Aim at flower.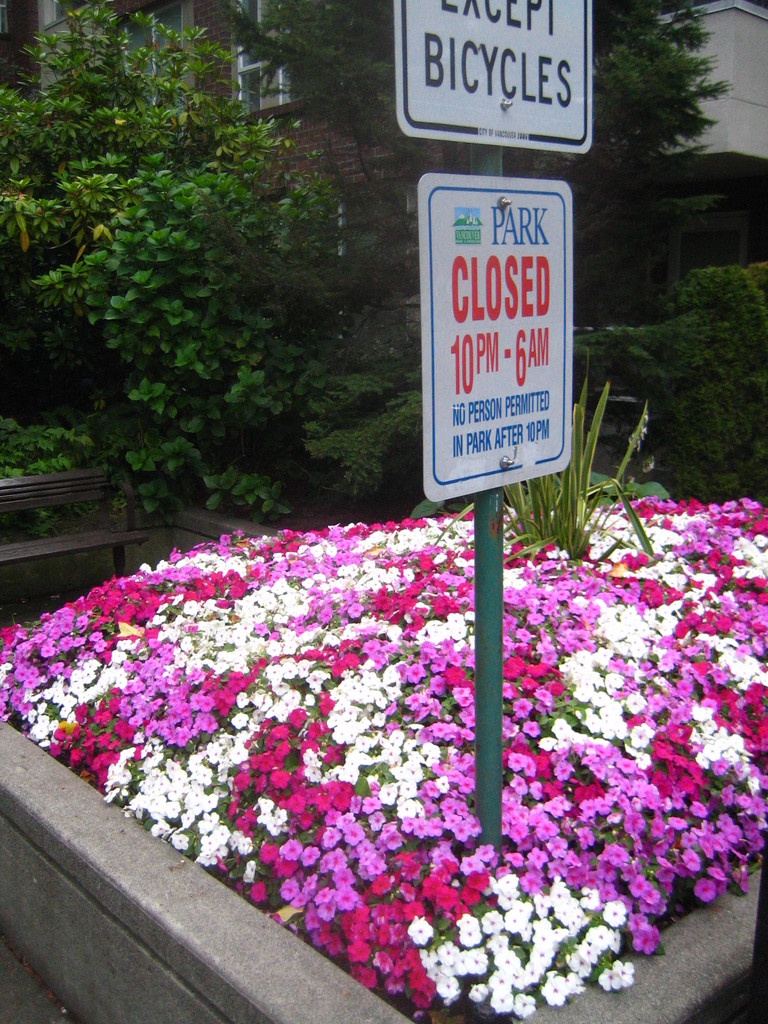
Aimed at region(533, 975, 575, 1007).
